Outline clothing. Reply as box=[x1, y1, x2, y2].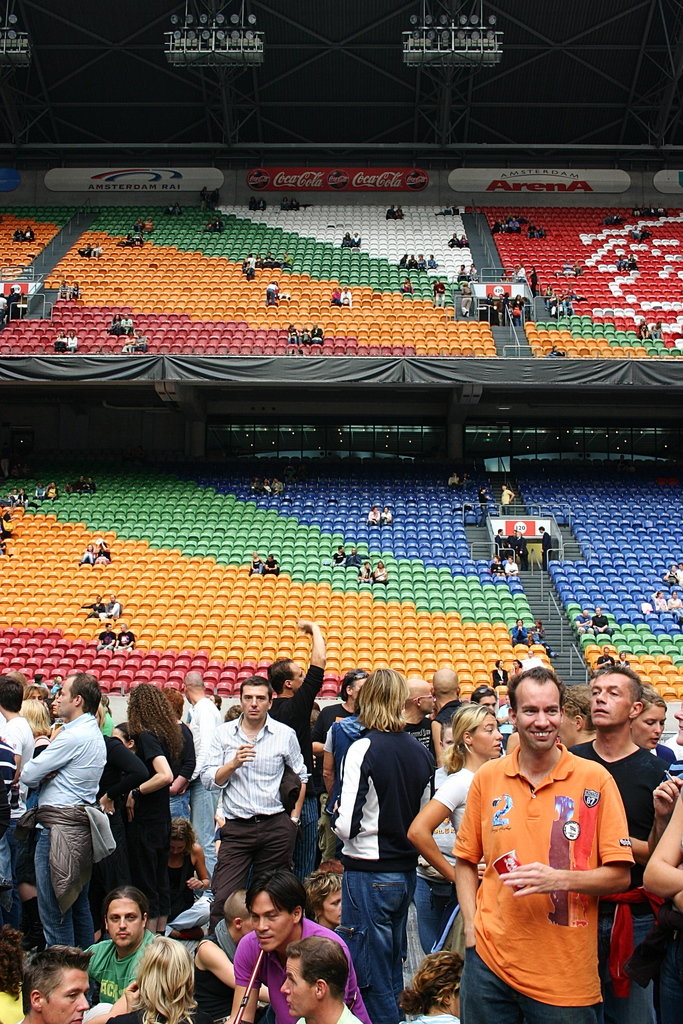
box=[311, 698, 353, 762].
